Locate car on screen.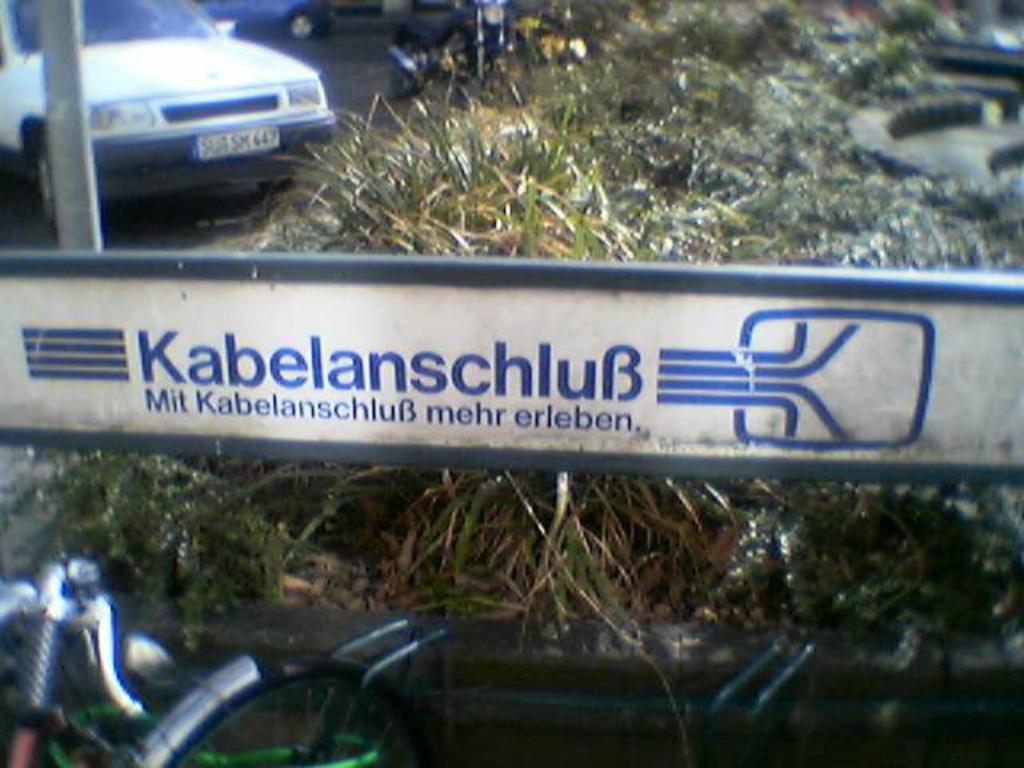
On screen at 202:0:322:35.
